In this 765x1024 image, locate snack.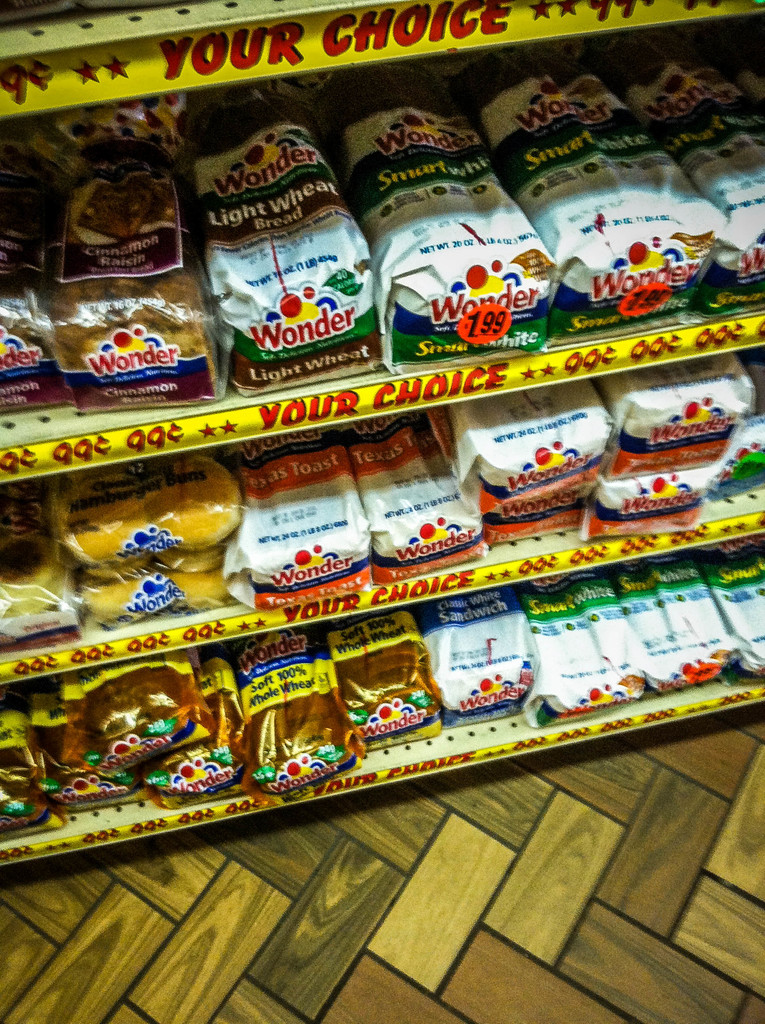
Bounding box: select_region(414, 590, 534, 714).
